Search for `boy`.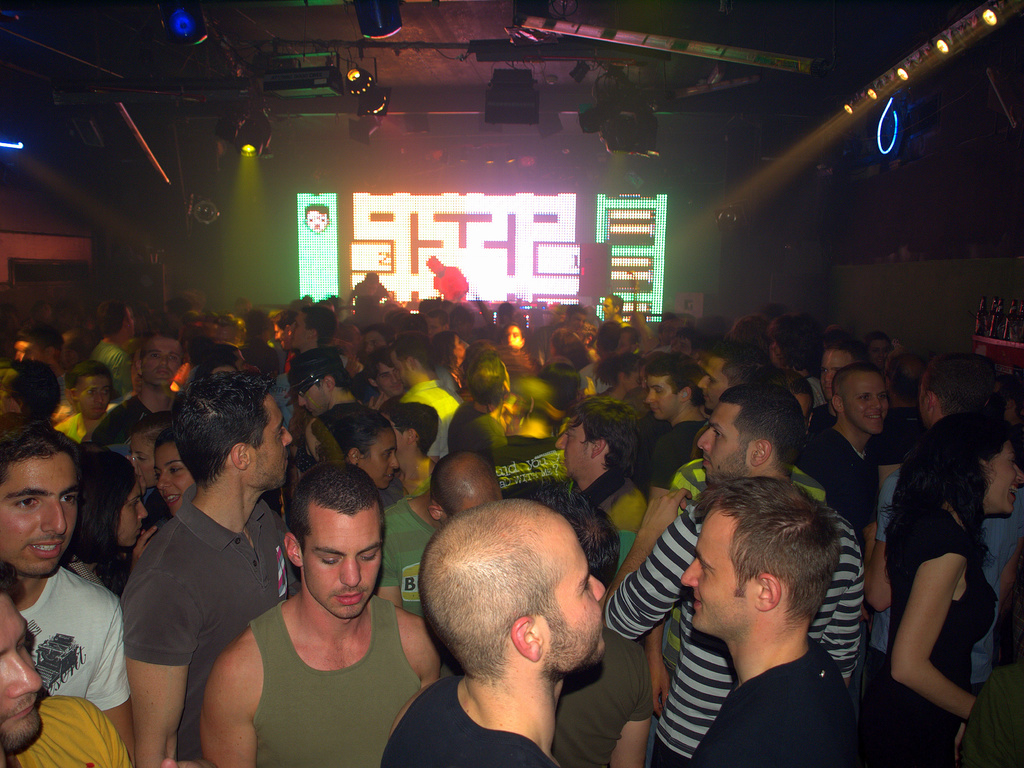
Found at Rect(0, 433, 127, 758).
